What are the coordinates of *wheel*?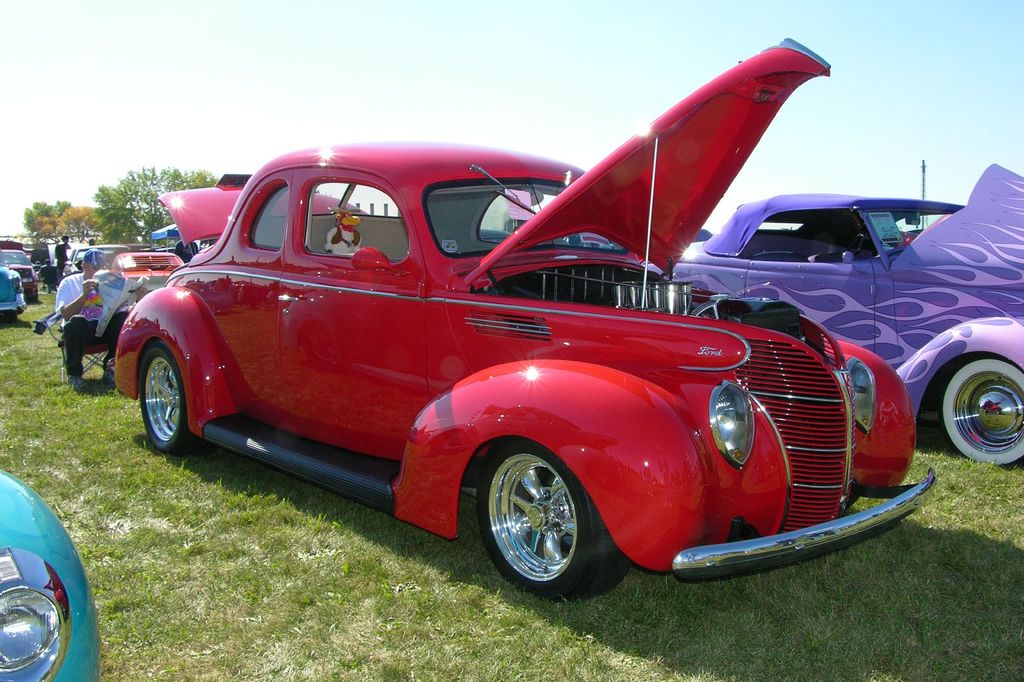
BBox(479, 444, 604, 595).
